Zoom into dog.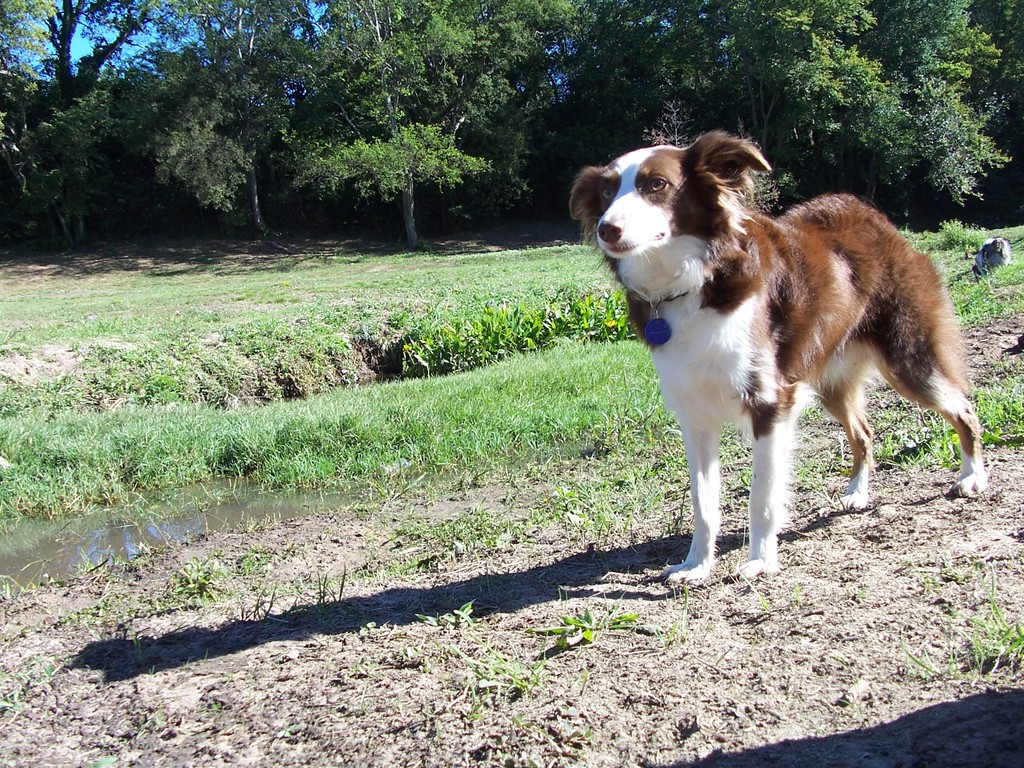
Zoom target: x1=569 y1=130 x2=988 y2=584.
